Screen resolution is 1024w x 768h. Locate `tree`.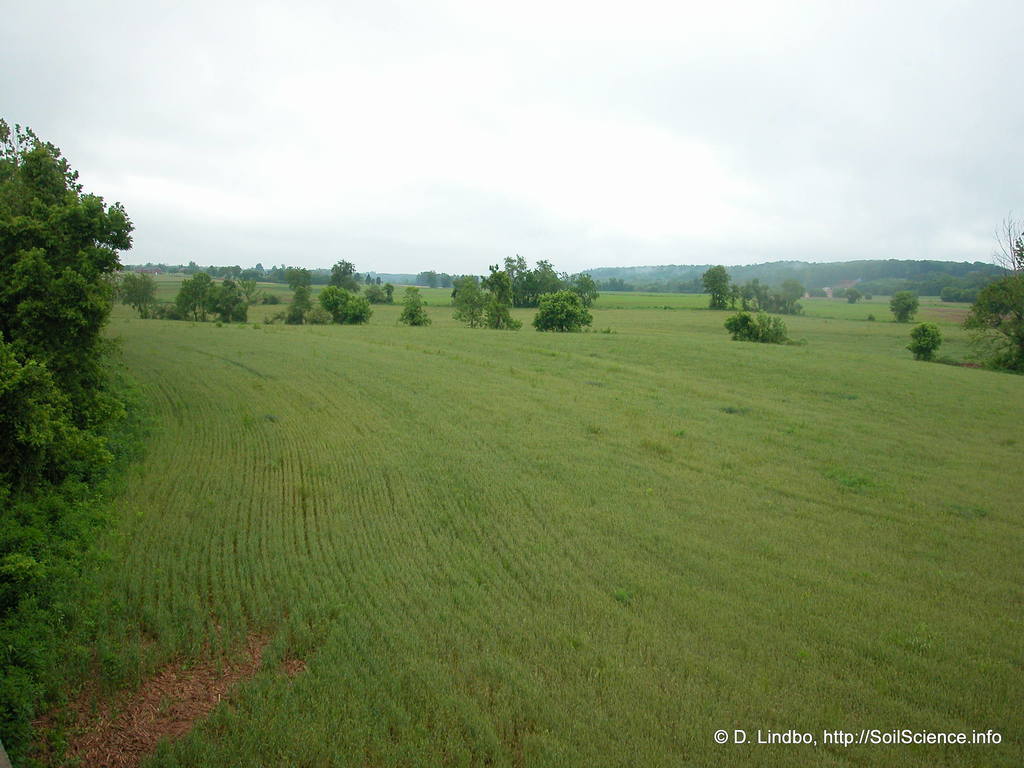
left=237, top=273, right=265, bottom=302.
